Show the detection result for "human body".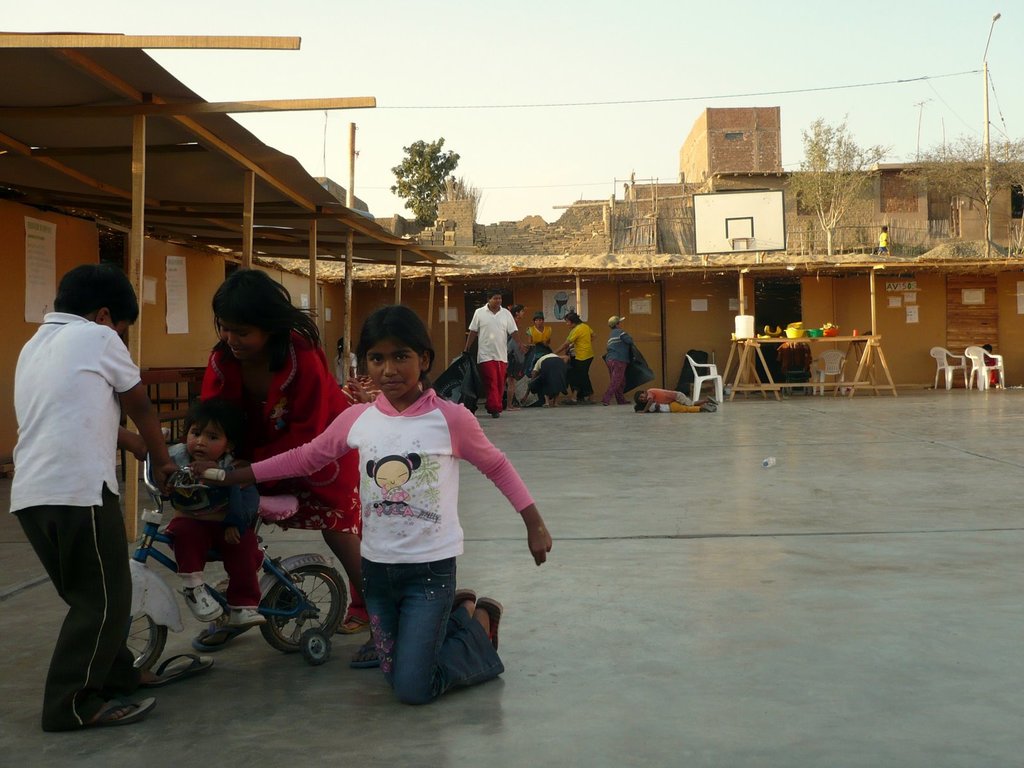
[left=196, top=269, right=357, bottom=631].
